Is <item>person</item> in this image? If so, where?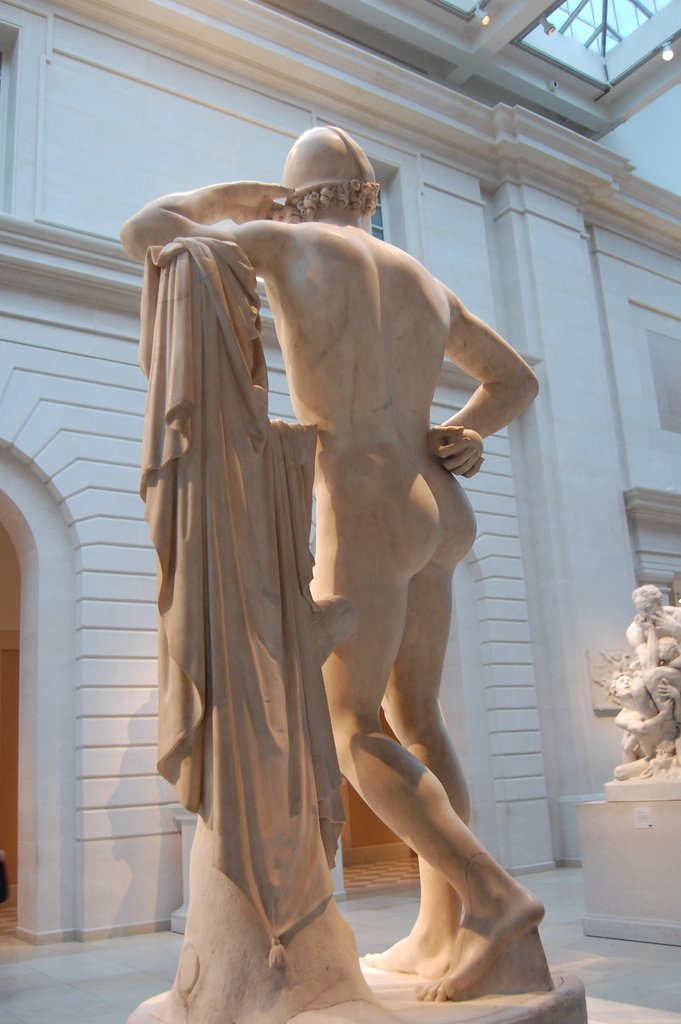
Yes, at 620:580:680:748.
